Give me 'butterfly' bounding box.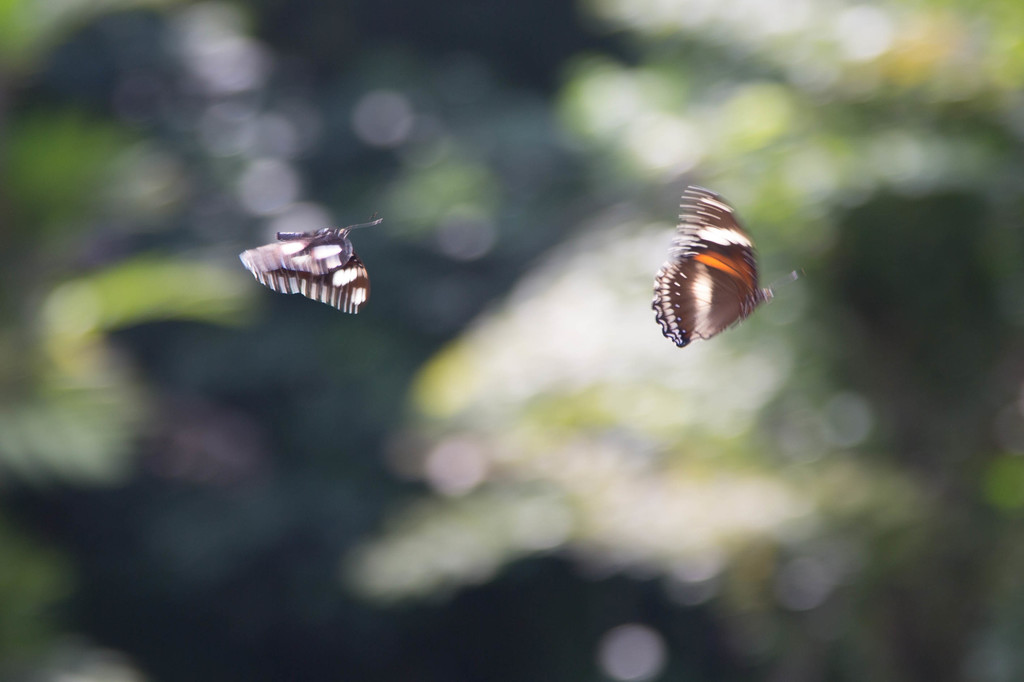
237 217 383 319.
